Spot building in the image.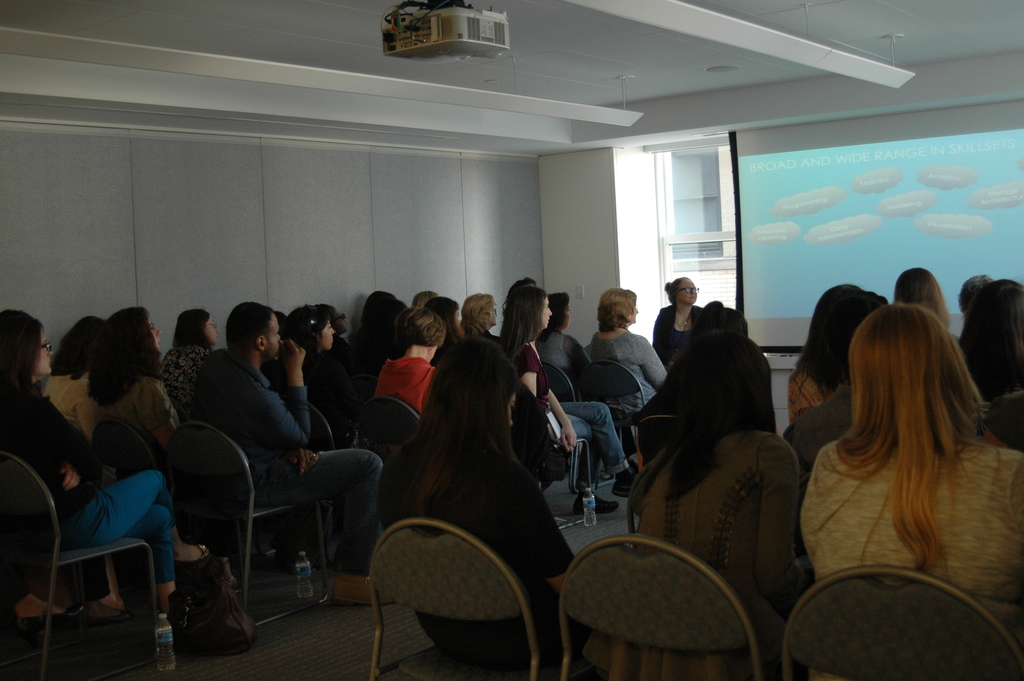
building found at 0, 1, 1023, 680.
